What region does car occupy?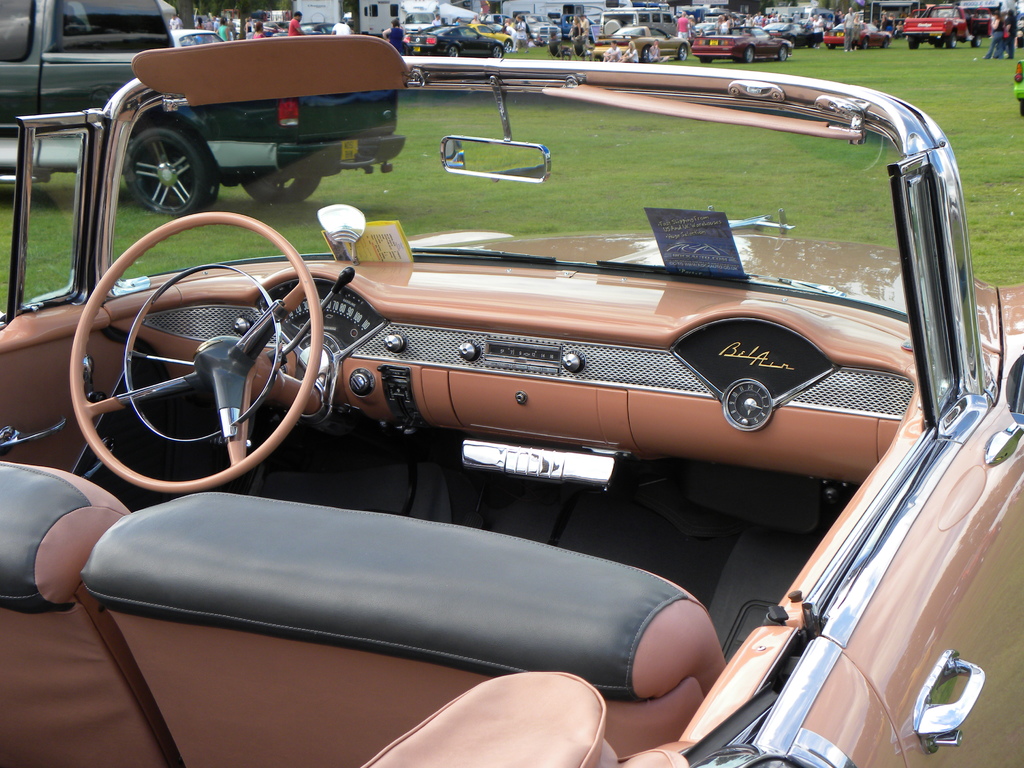
[left=0, top=0, right=408, bottom=209].
